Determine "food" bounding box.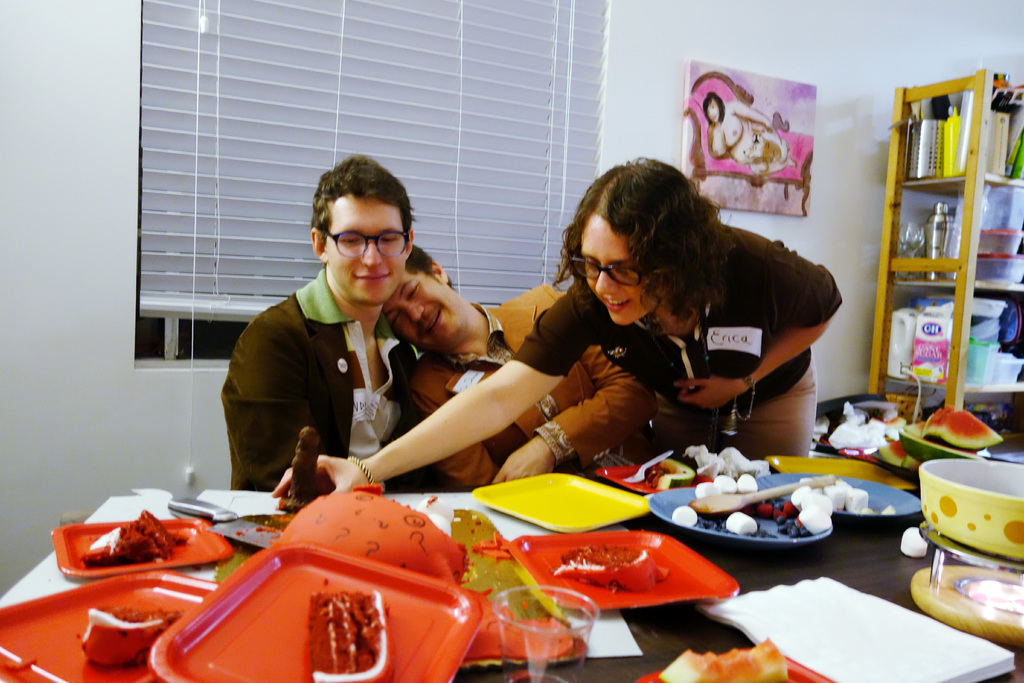
Determined: box=[671, 504, 700, 523].
